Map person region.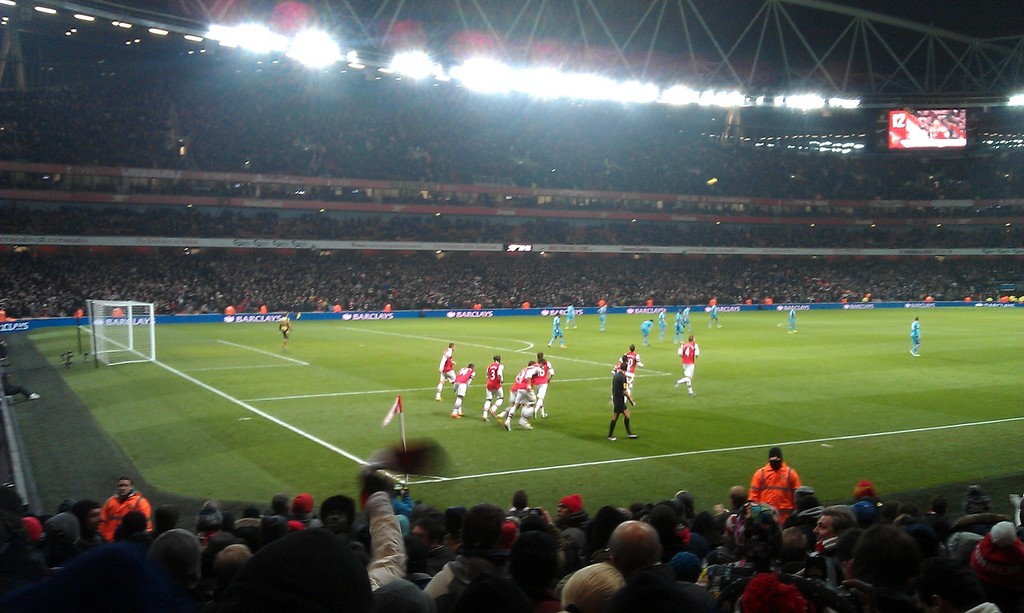
Mapped to [548, 310, 570, 351].
